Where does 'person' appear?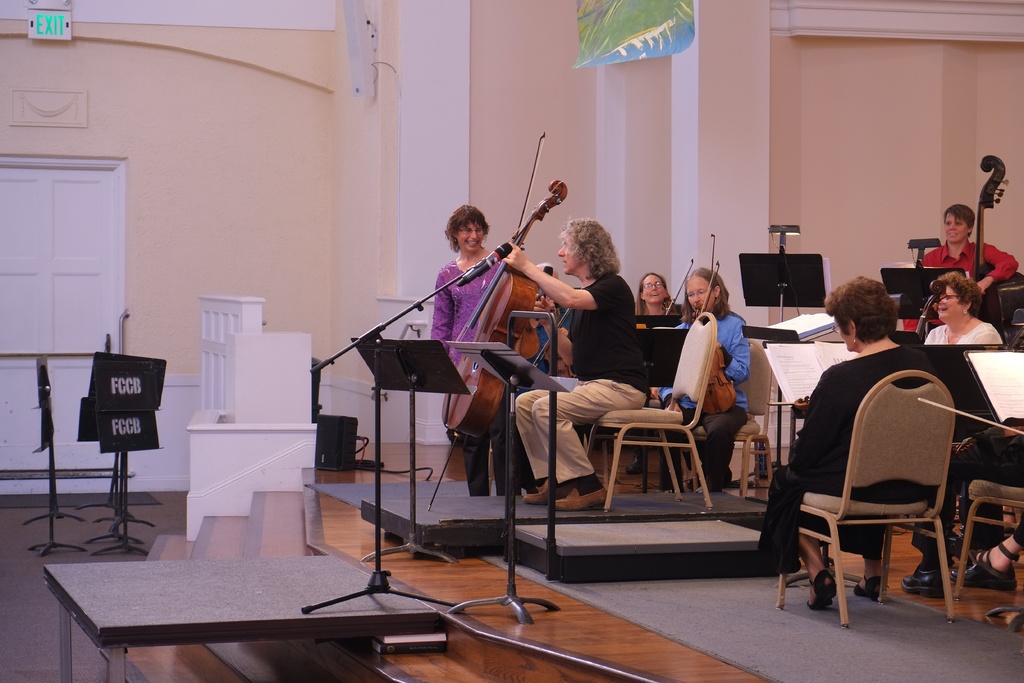
Appears at select_region(521, 253, 575, 377).
